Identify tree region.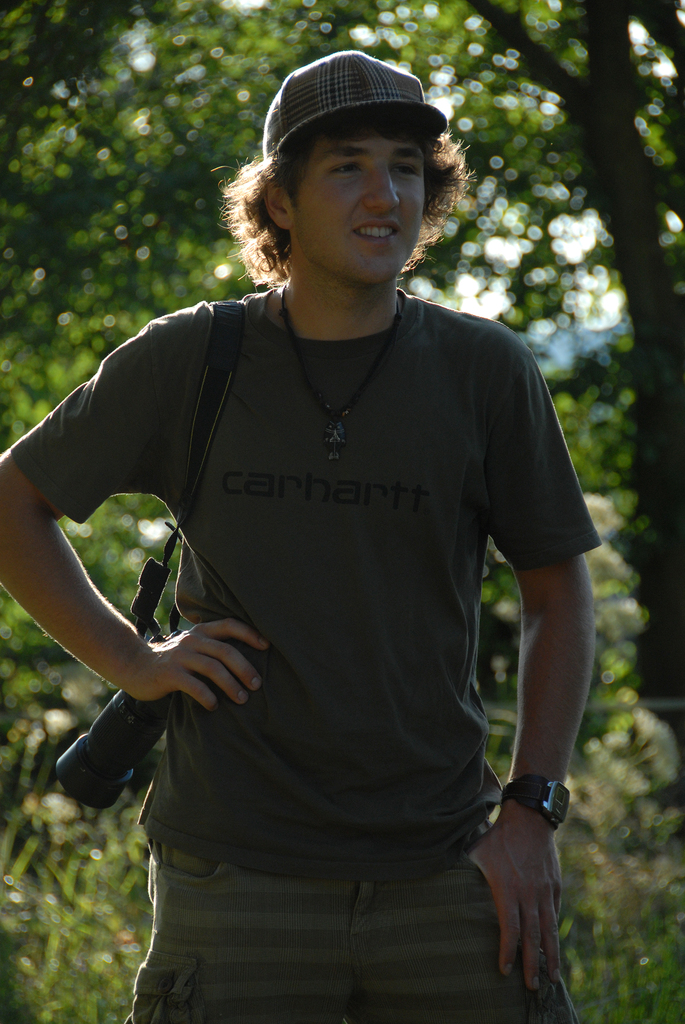
Region: 0, 0, 684, 827.
